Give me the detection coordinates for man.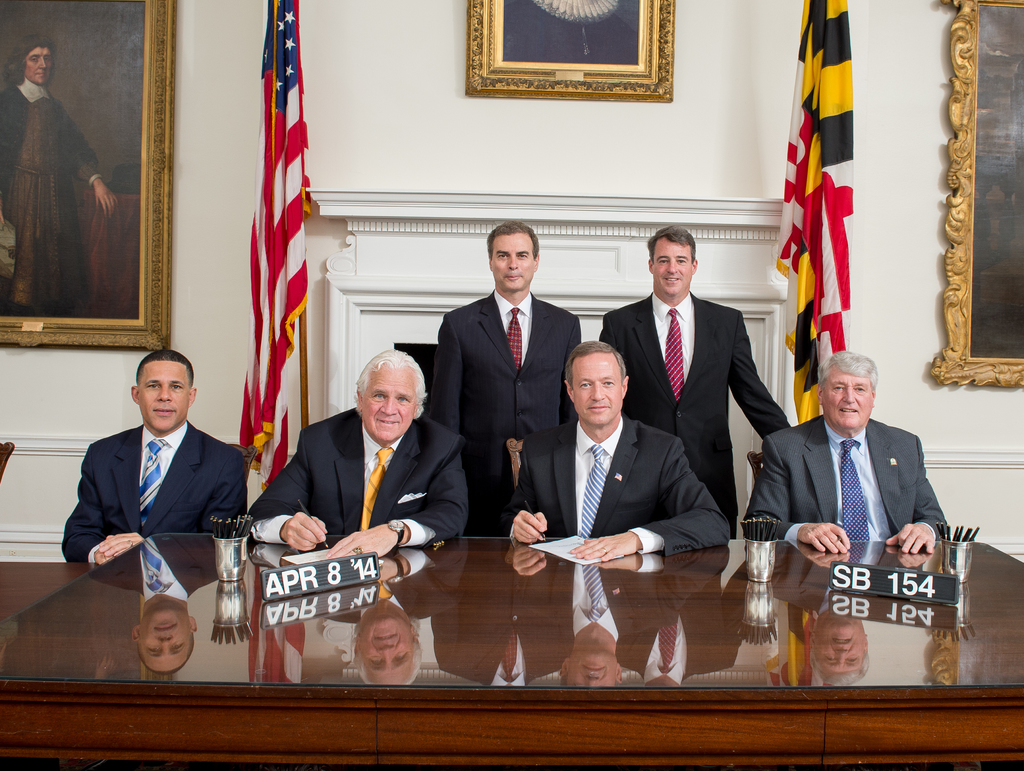
bbox=(743, 350, 951, 553).
